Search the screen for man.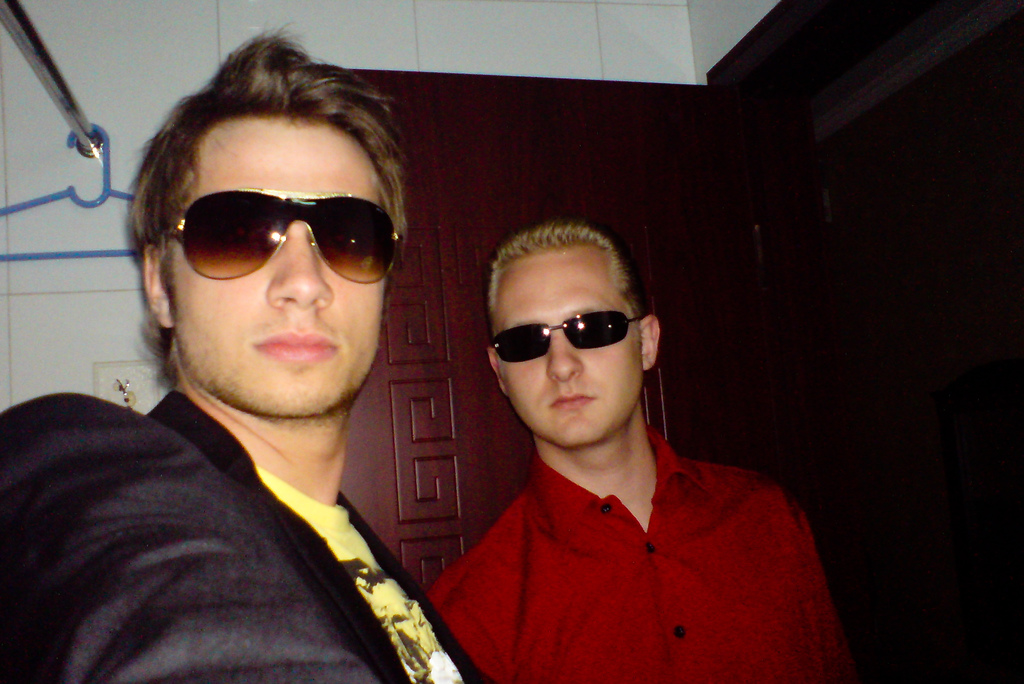
Found at [6,39,519,683].
